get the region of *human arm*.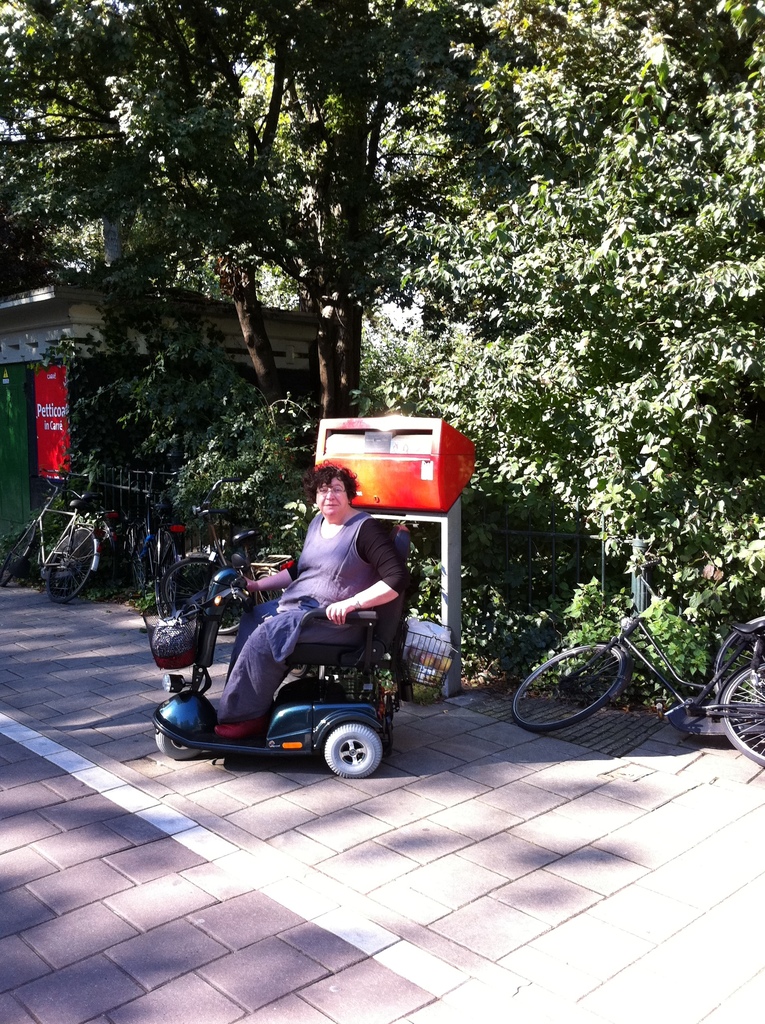
detection(229, 526, 319, 605).
